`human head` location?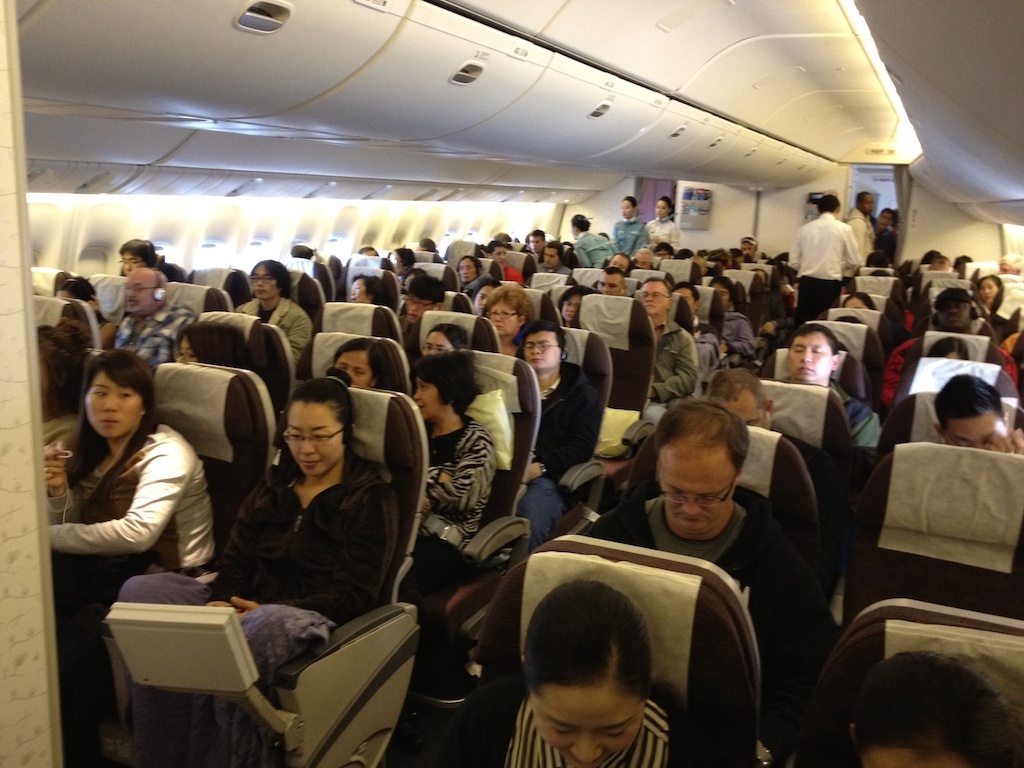
(711, 279, 736, 314)
